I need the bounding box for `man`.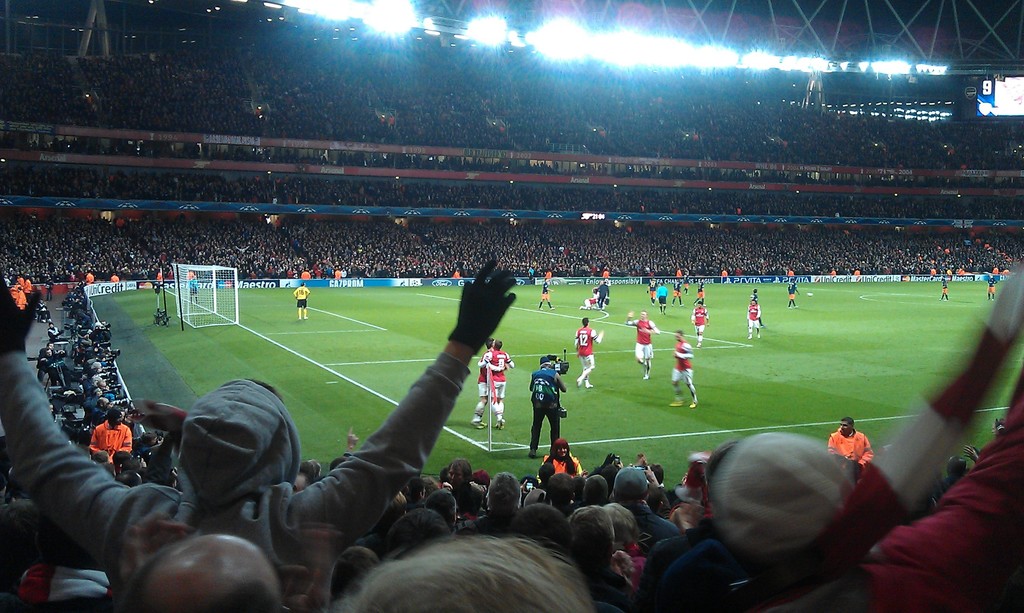
Here it is: (left=36, top=298, right=52, bottom=324).
